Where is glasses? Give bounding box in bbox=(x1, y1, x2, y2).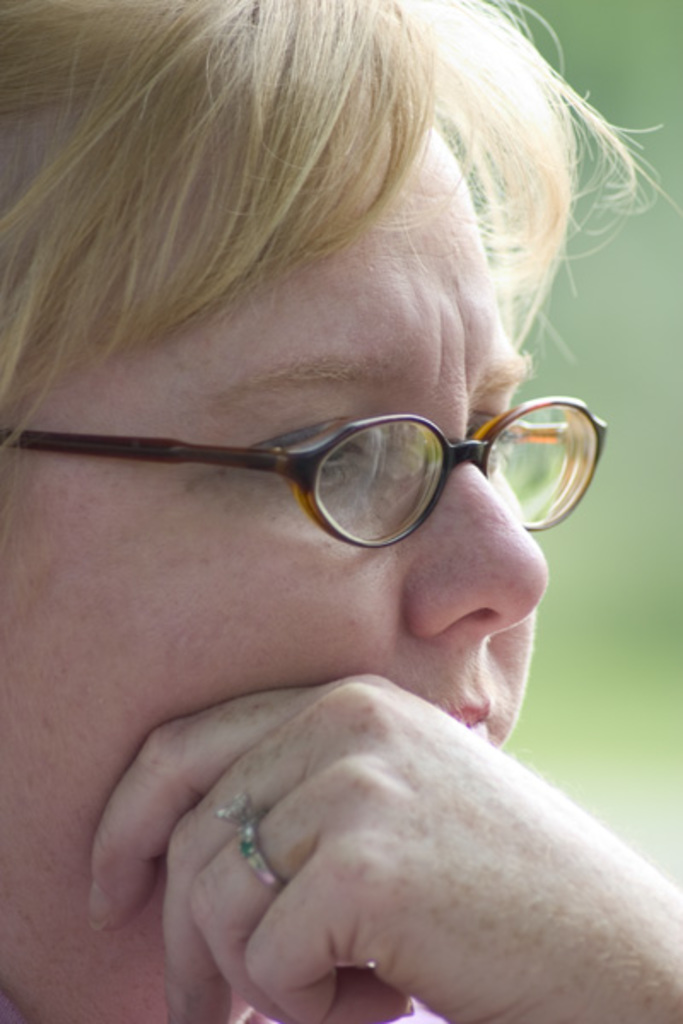
bbox=(0, 391, 604, 548).
